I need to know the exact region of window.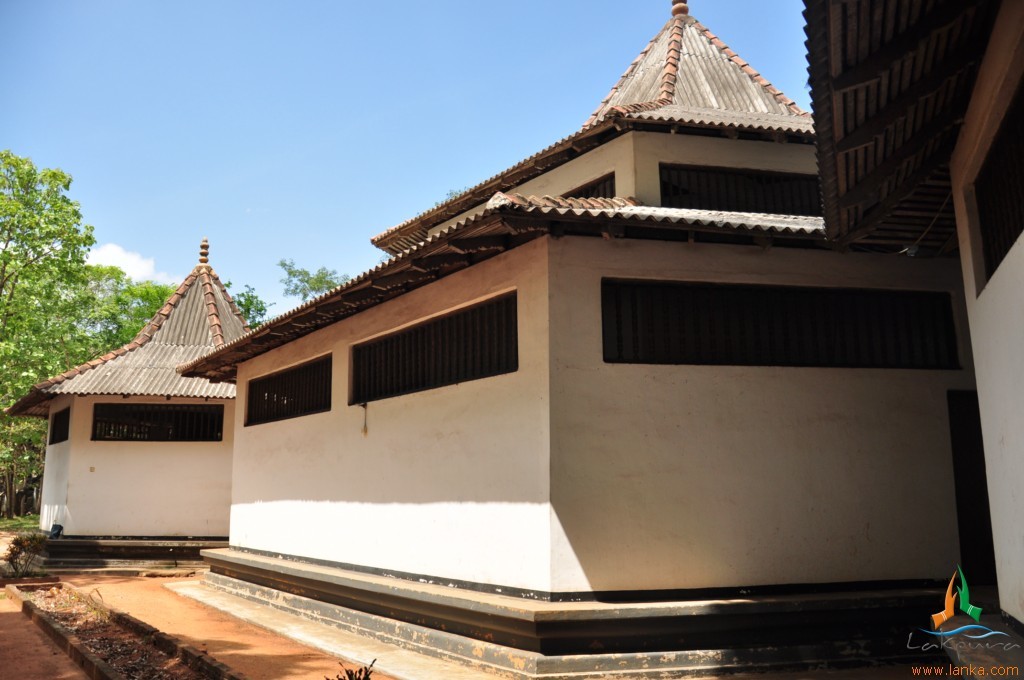
Region: box(46, 403, 71, 446).
